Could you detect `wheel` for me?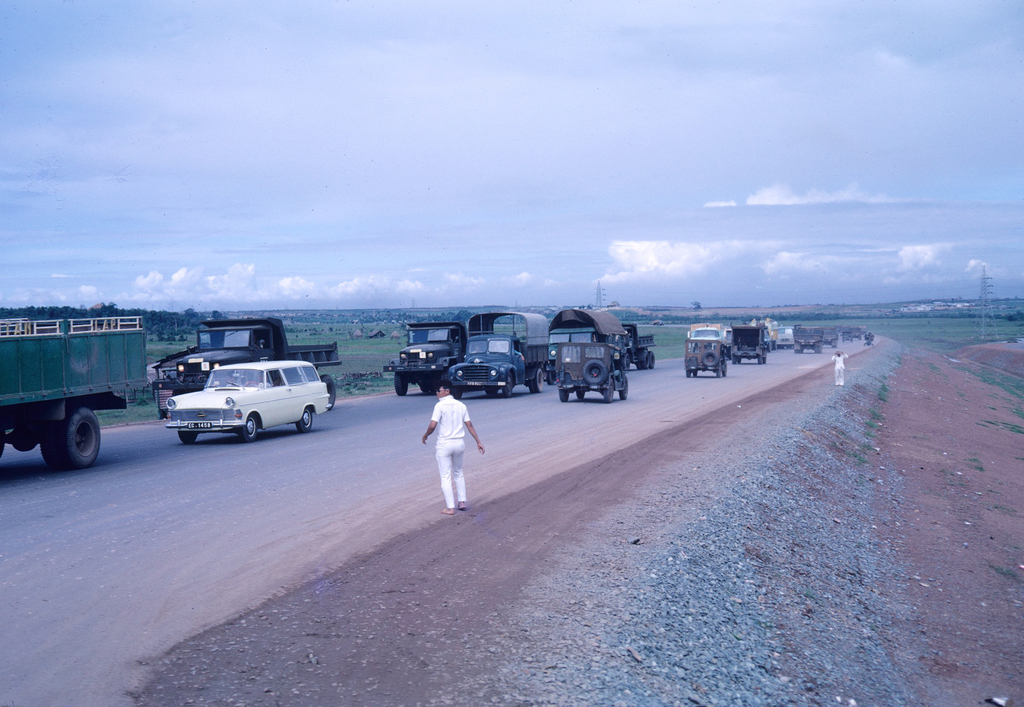
Detection result: 732, 354, 737, 363.
